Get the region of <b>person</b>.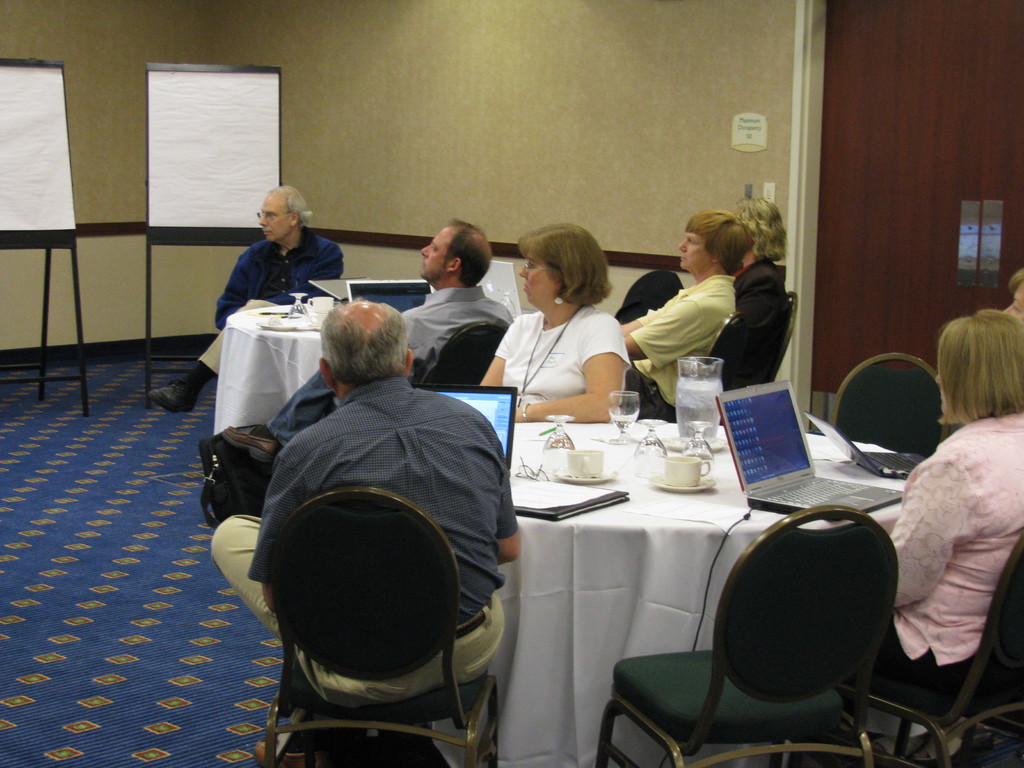
932:274:1020:410.
